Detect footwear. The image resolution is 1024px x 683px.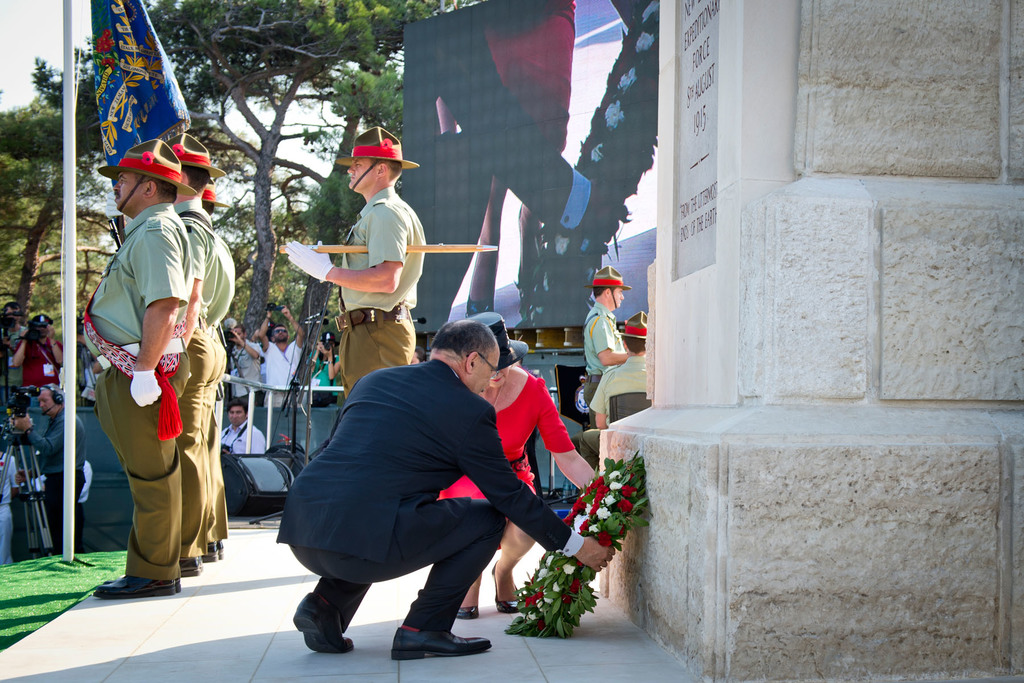
<box>451,597,481,621</box>.
